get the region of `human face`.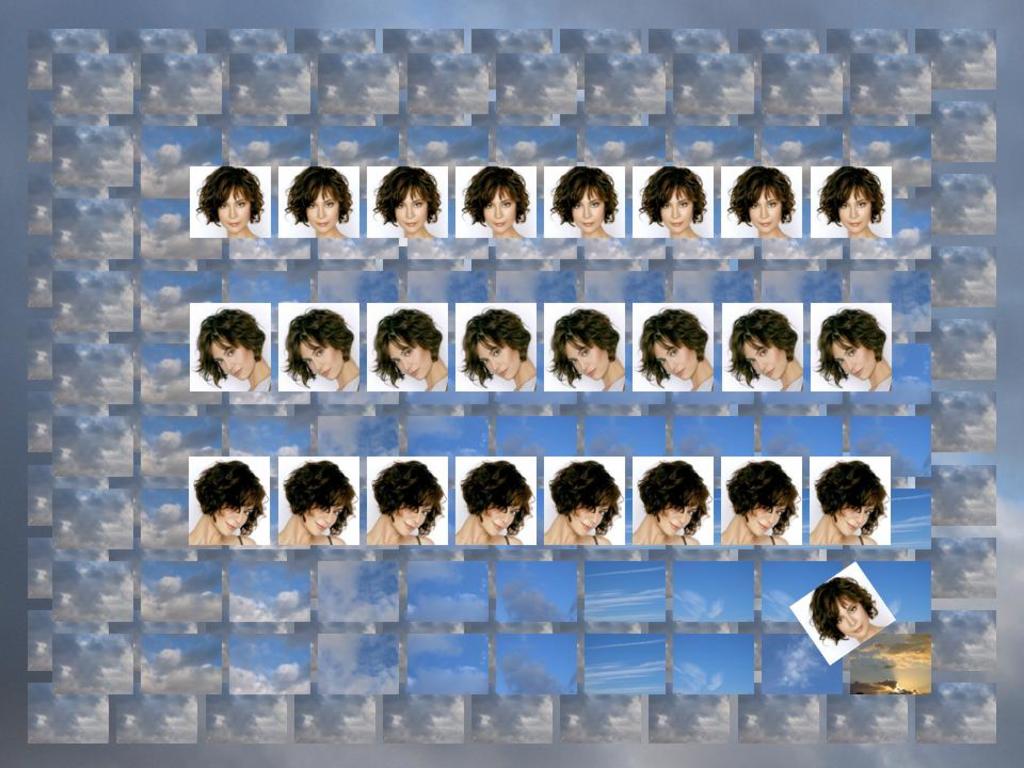
[x1=397, y1=500, x2=435, y2=531].
